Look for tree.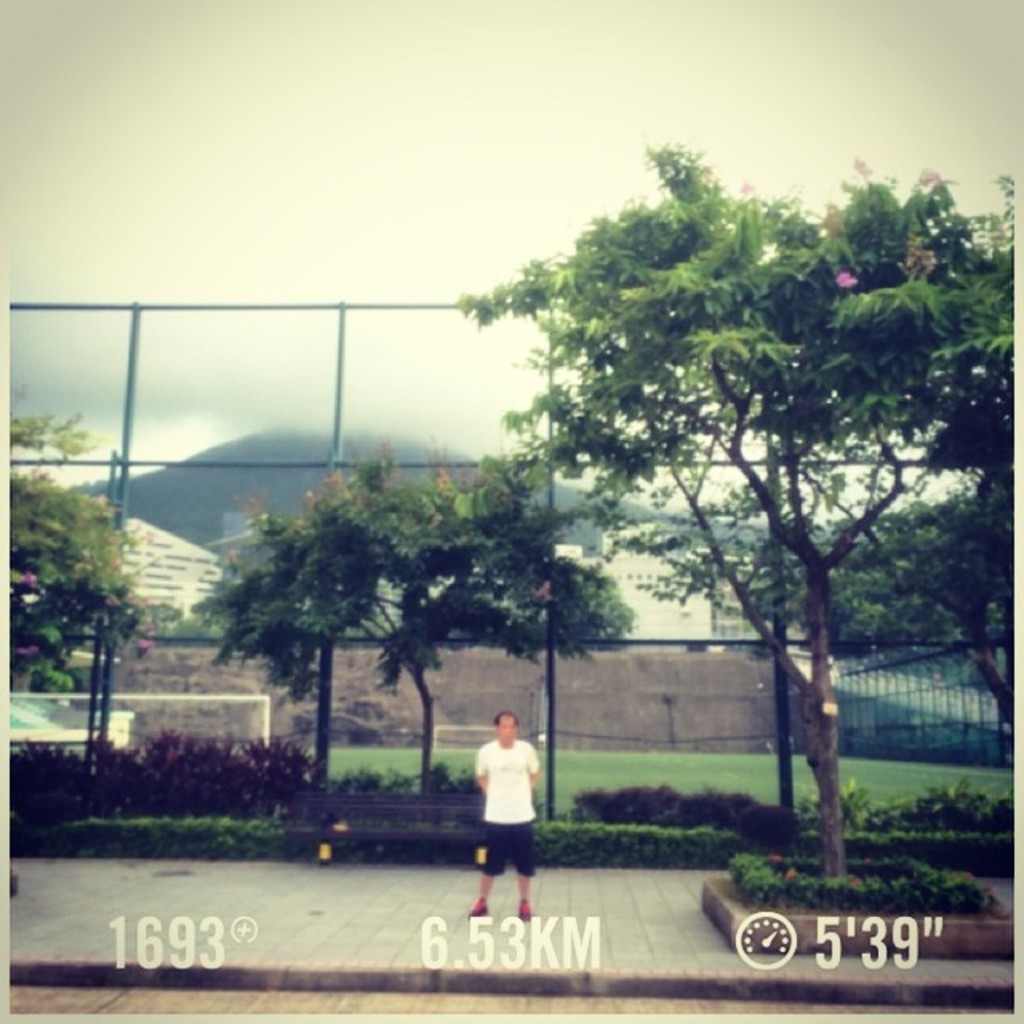
Found: BBox(480, 130, 971, 872).
